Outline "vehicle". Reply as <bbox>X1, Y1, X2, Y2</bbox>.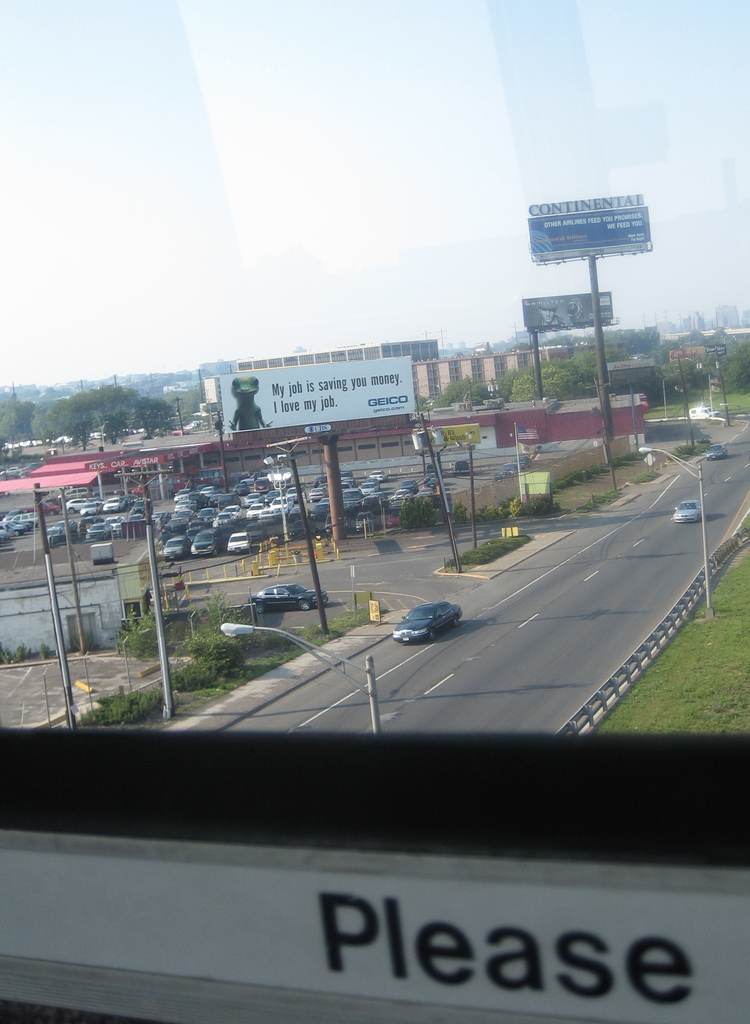
<bbox>350, 593, 480, 660</bbox>.
